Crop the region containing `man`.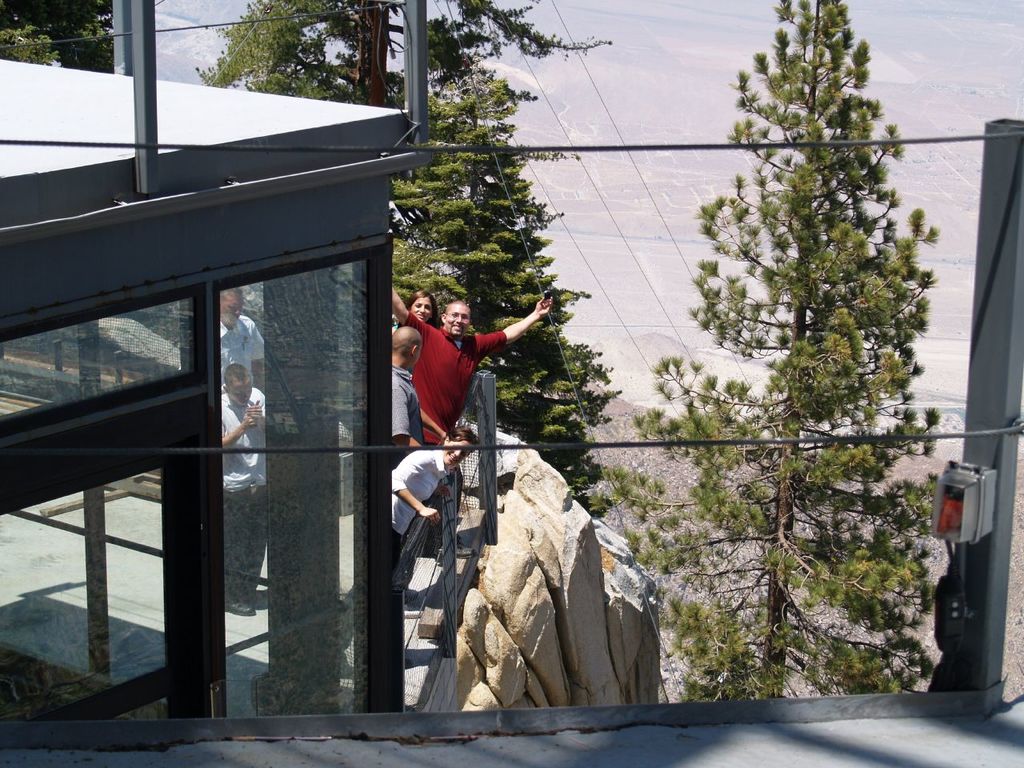
Crop region: box(389, 287, 556, 558).
